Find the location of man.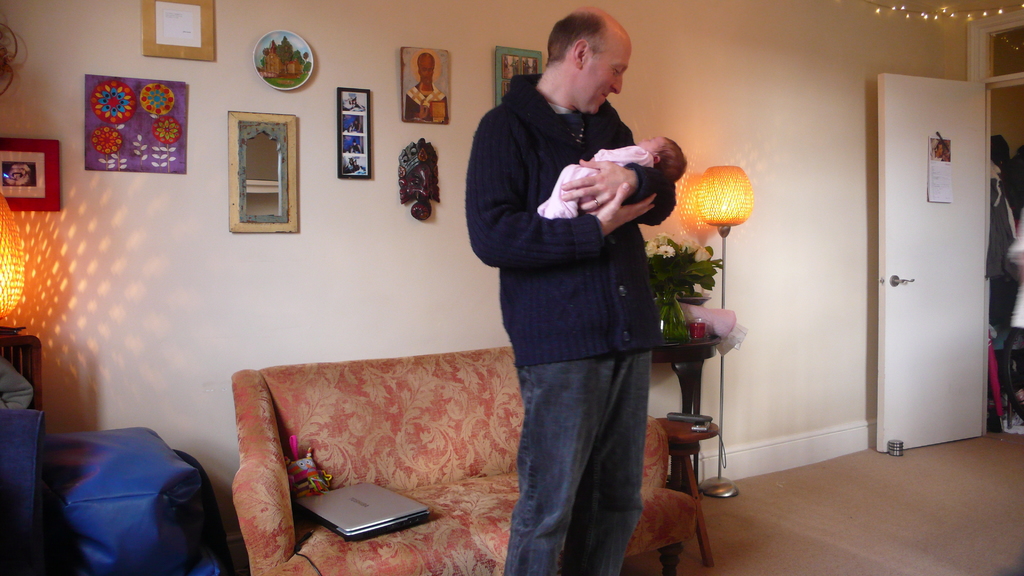
Location: [left=460, top=10, right=696, bottom=559].
